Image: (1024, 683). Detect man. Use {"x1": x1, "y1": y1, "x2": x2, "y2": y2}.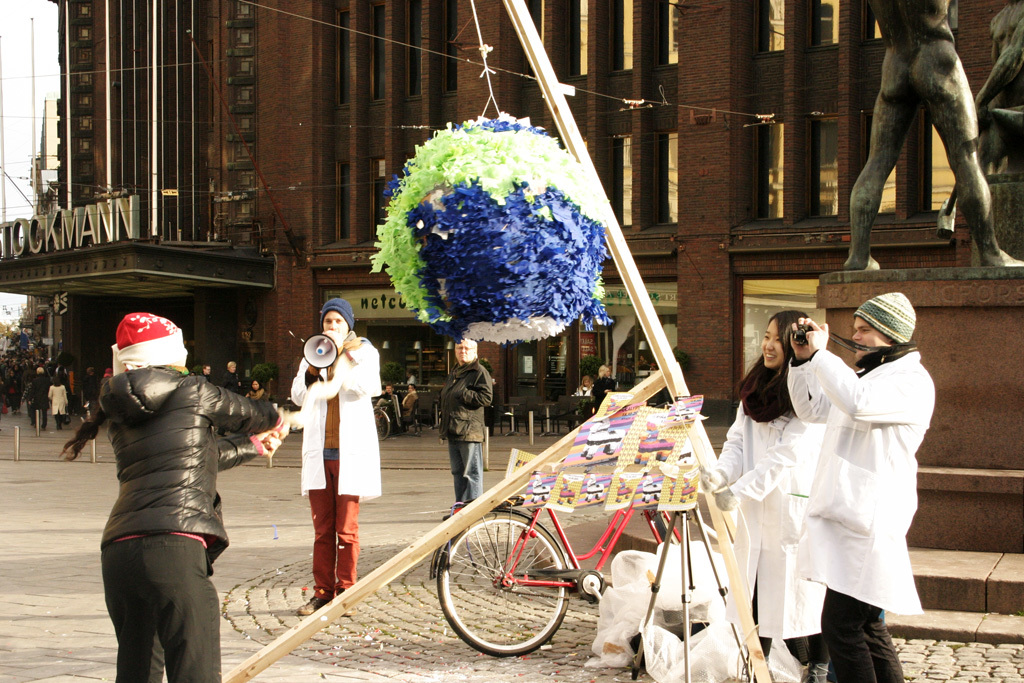
{"x1": 790, "y1": 292, "x2": 939, "y2": 682}.
